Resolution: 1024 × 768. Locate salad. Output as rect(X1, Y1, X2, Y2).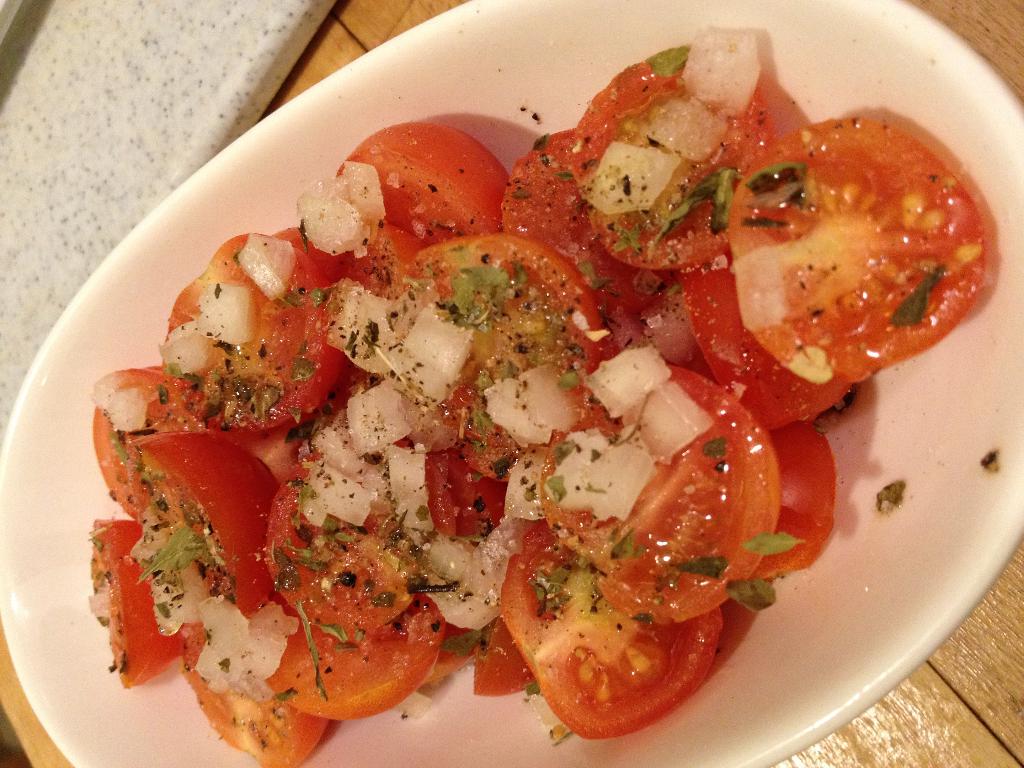
rect(83, 16, 993, 767).
